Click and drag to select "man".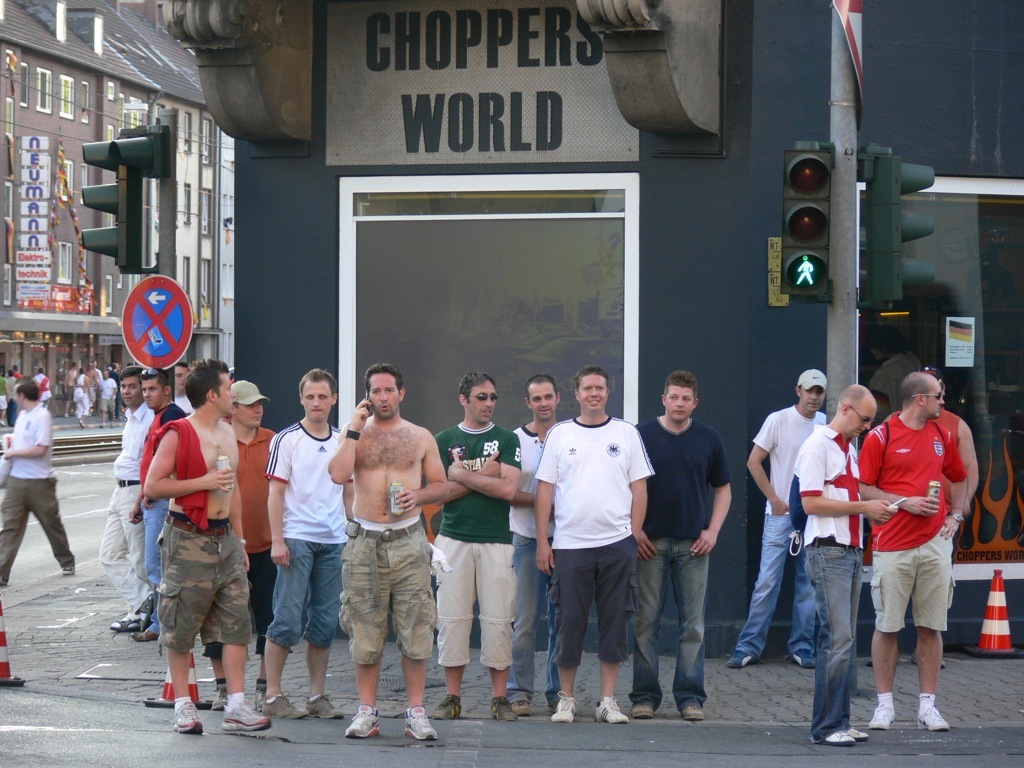
Selection: region(734, 361, 844, 667).
